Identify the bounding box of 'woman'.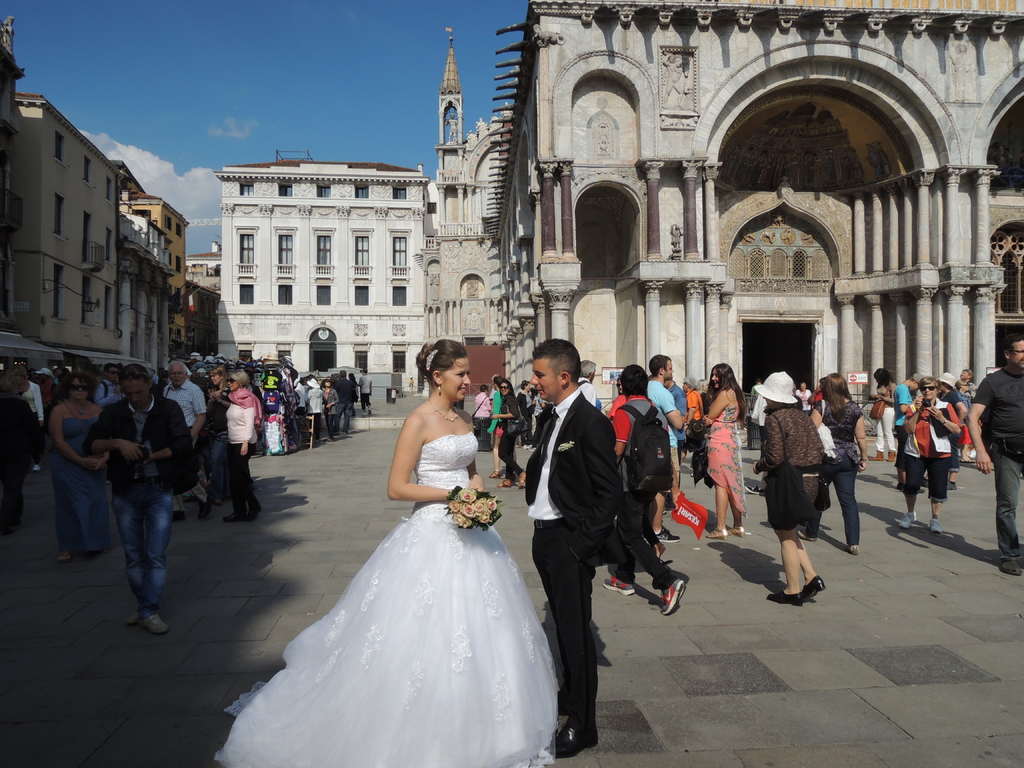
<bbox>812, 367, 874, 553</bbox>.
